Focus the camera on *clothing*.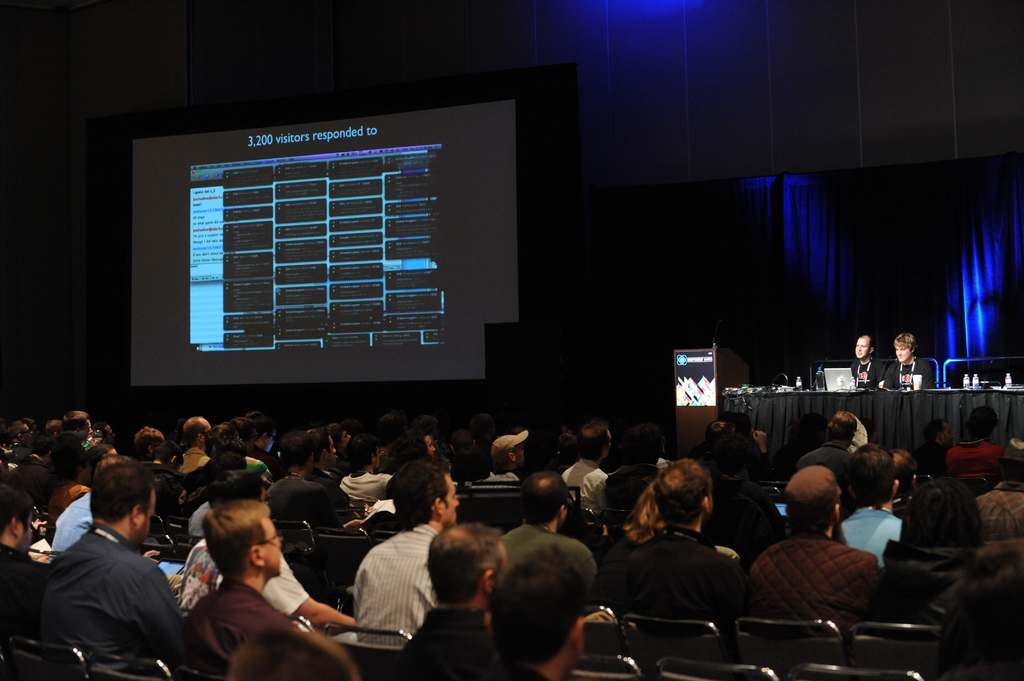
Focus region: (893, 358, 934, 393).
